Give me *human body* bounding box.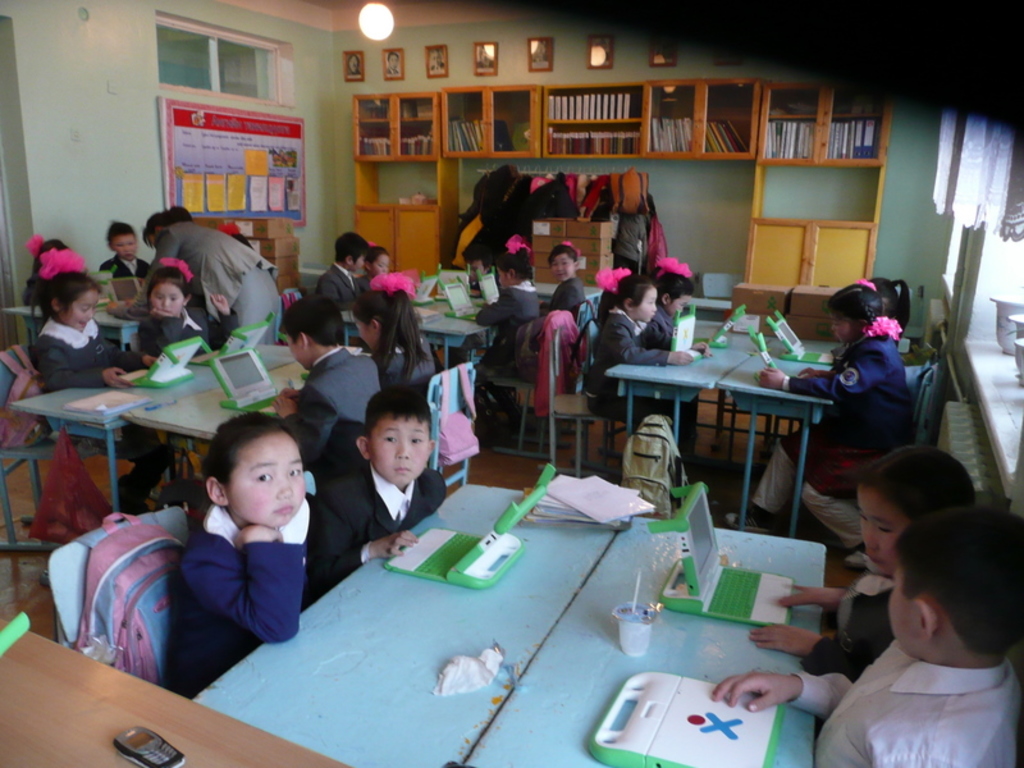
x1=155 y1=415 x2=323 y2=684.
